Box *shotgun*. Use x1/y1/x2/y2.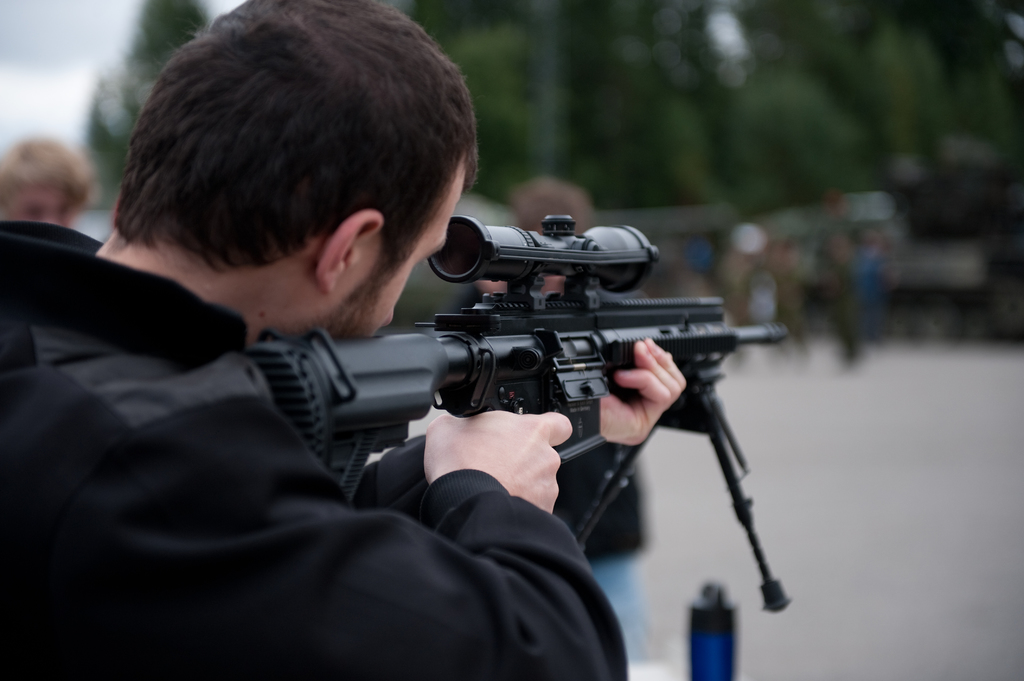
259/214/793/610.
